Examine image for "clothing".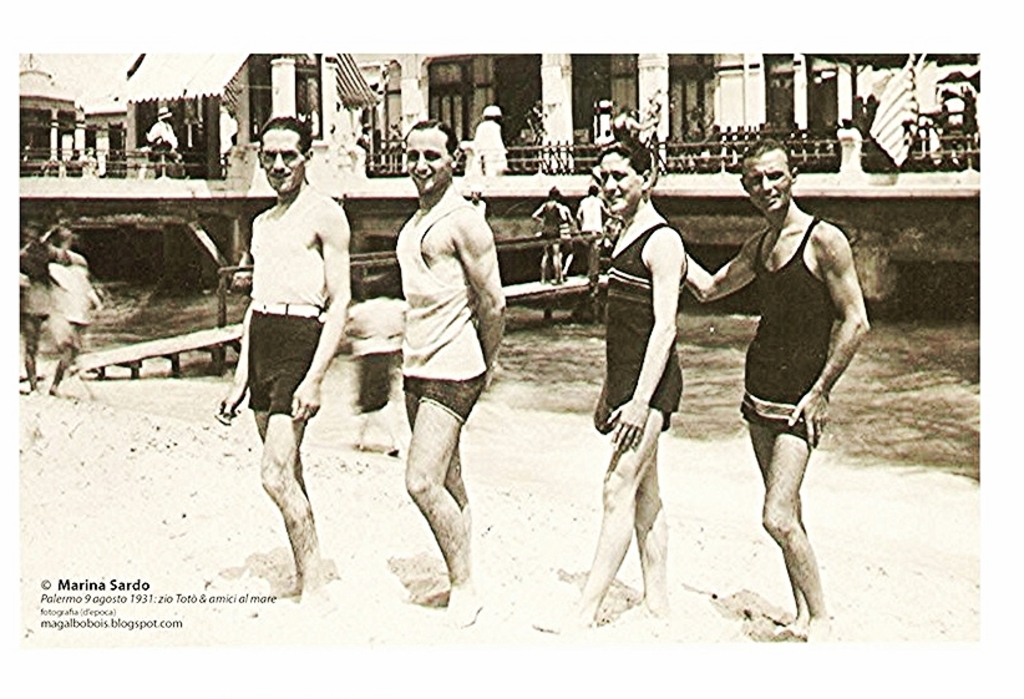
Examination result: detection(746, 209, 851, 442).
